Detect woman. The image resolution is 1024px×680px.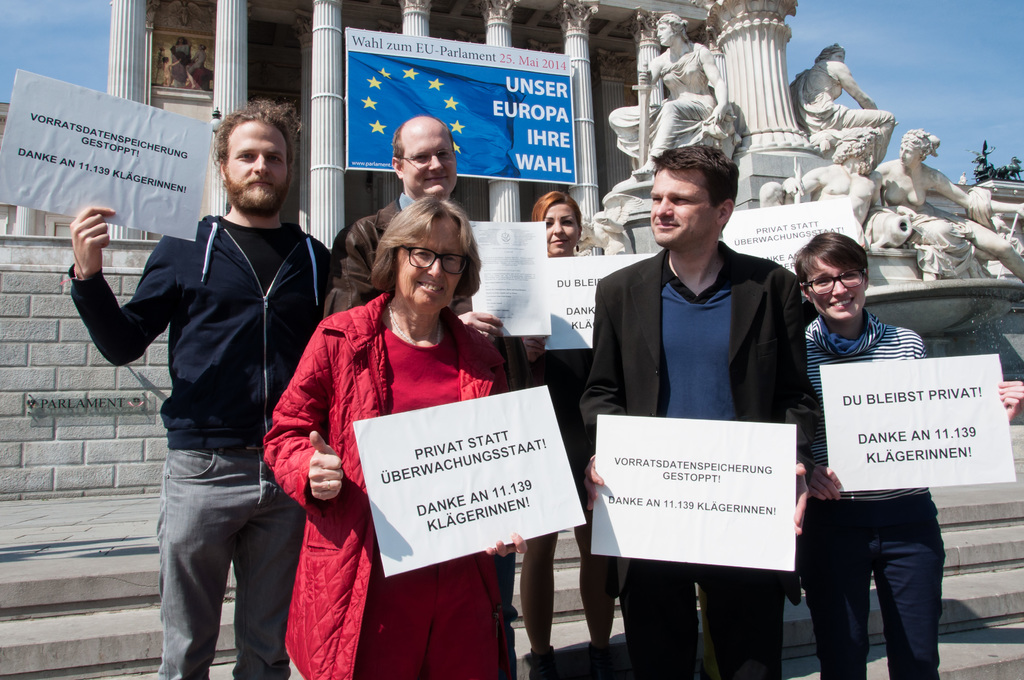
select_region(268, 194, 528, 679).
